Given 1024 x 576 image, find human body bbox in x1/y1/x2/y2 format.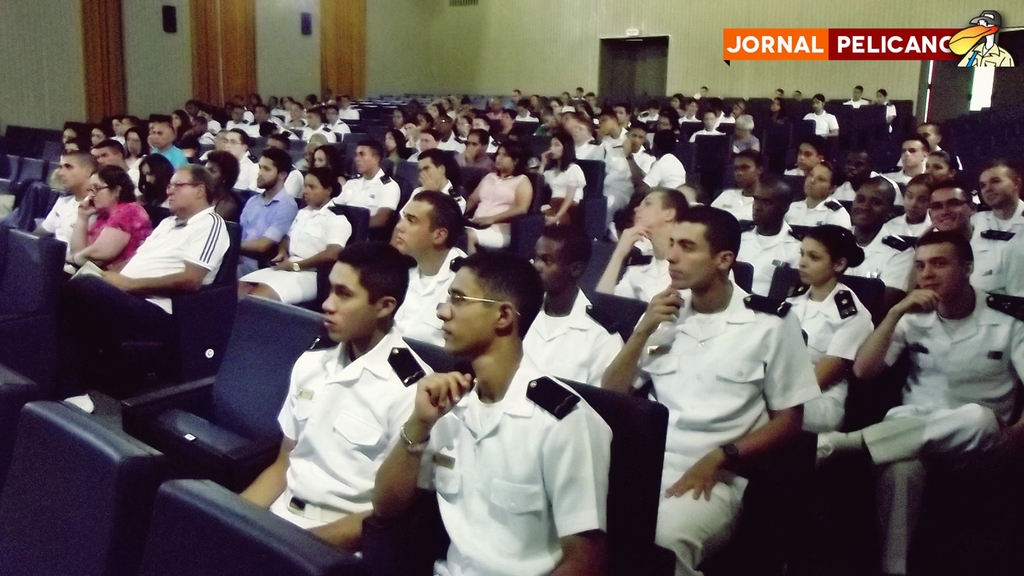
75/163/157/283.
